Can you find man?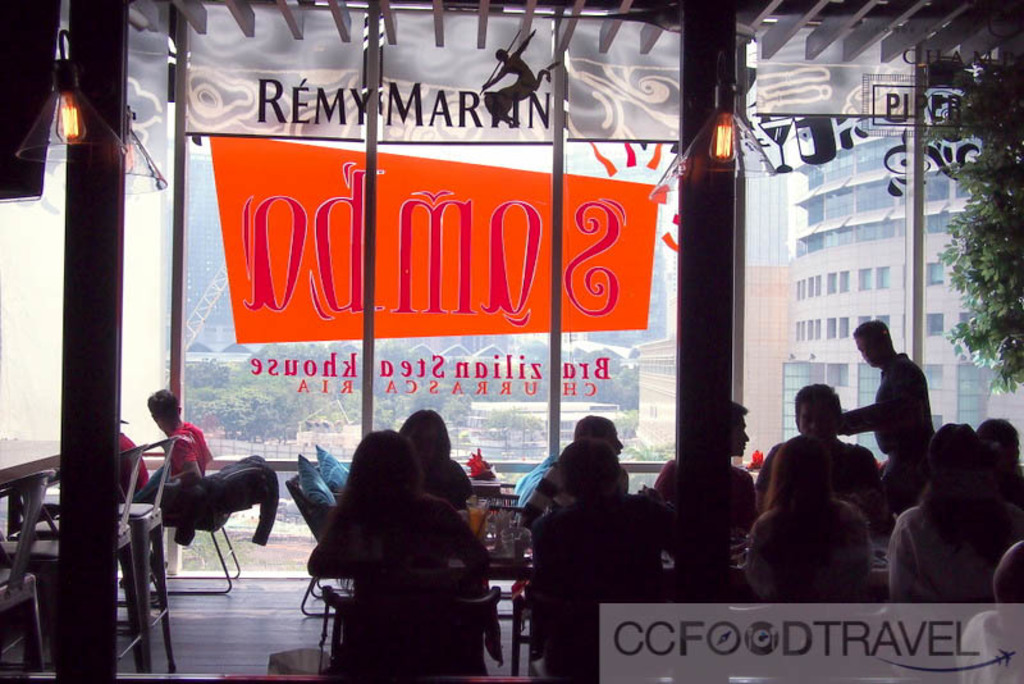
Yes, bounding box: 745 386 892 534.
